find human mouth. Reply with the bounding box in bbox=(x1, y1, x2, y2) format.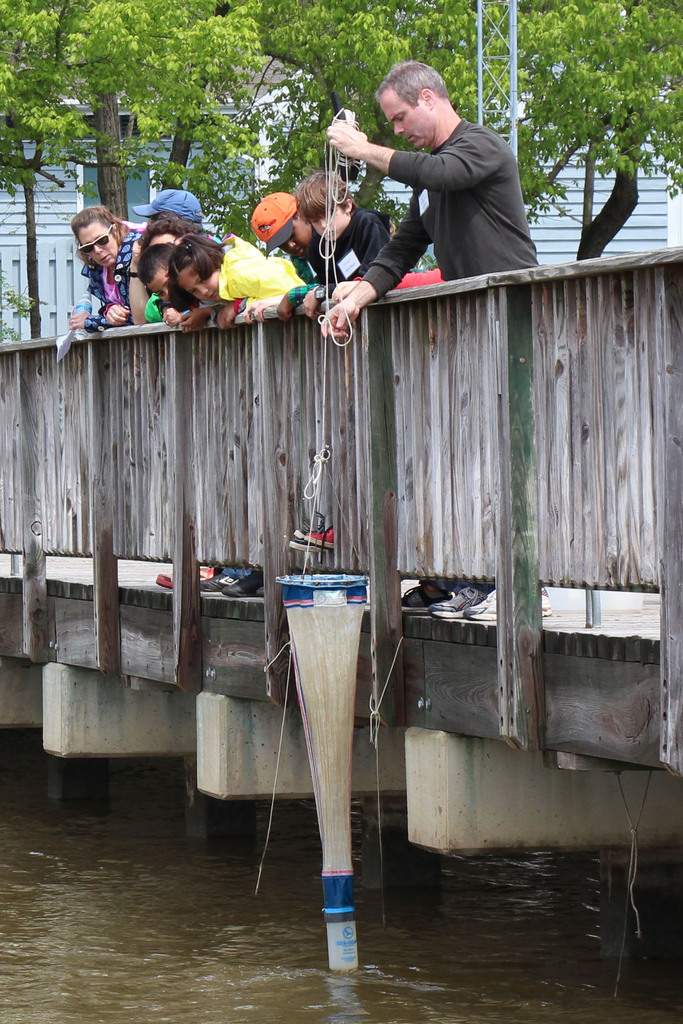
bbox=(208, 292, 215, 304).
